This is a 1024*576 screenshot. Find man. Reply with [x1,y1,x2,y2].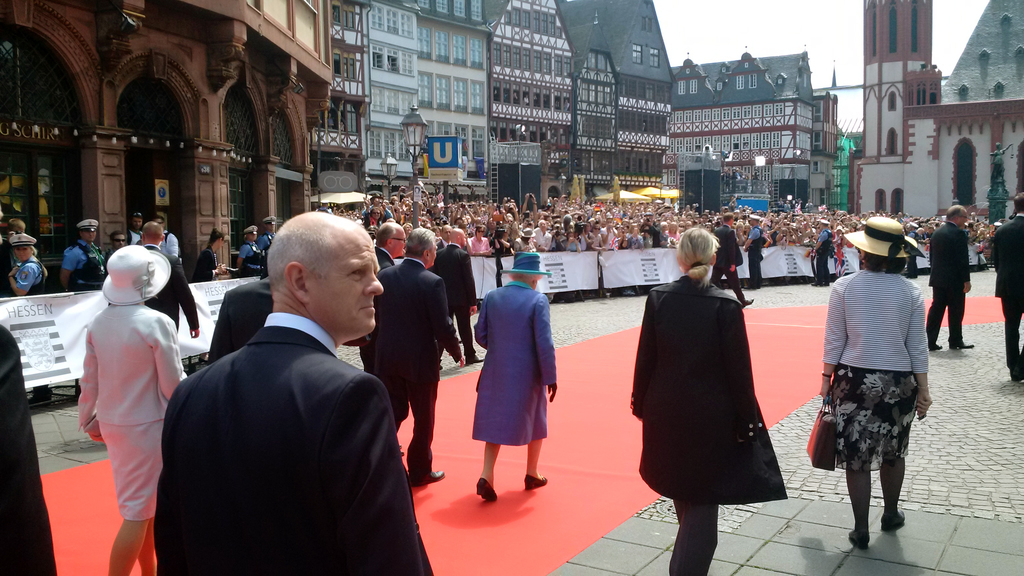
[714,211,753,300].
